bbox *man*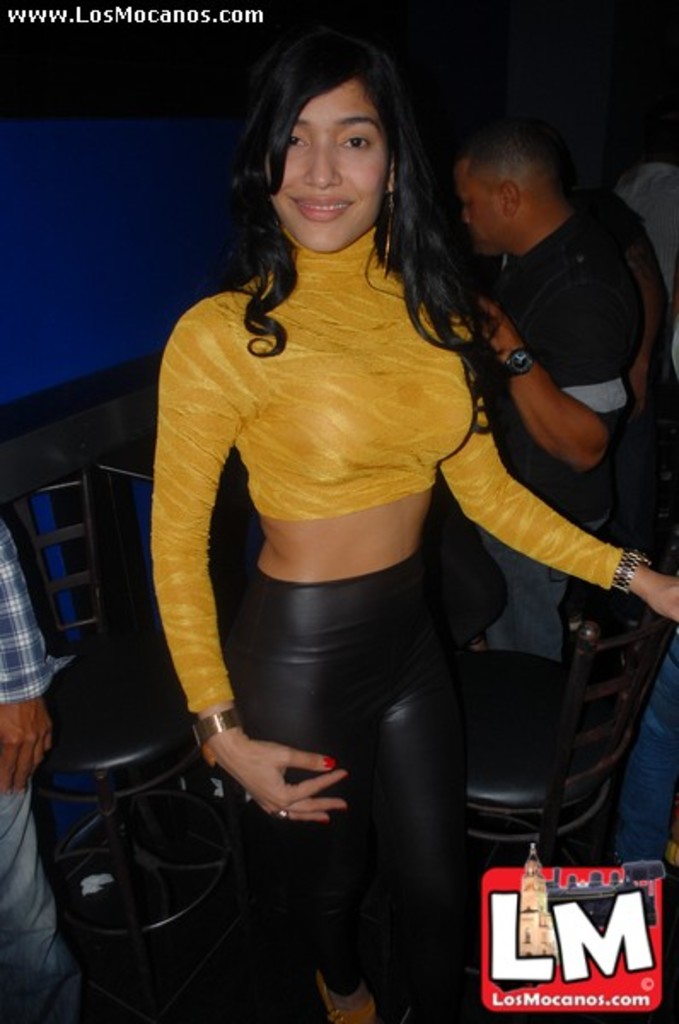
454,123,648,666
